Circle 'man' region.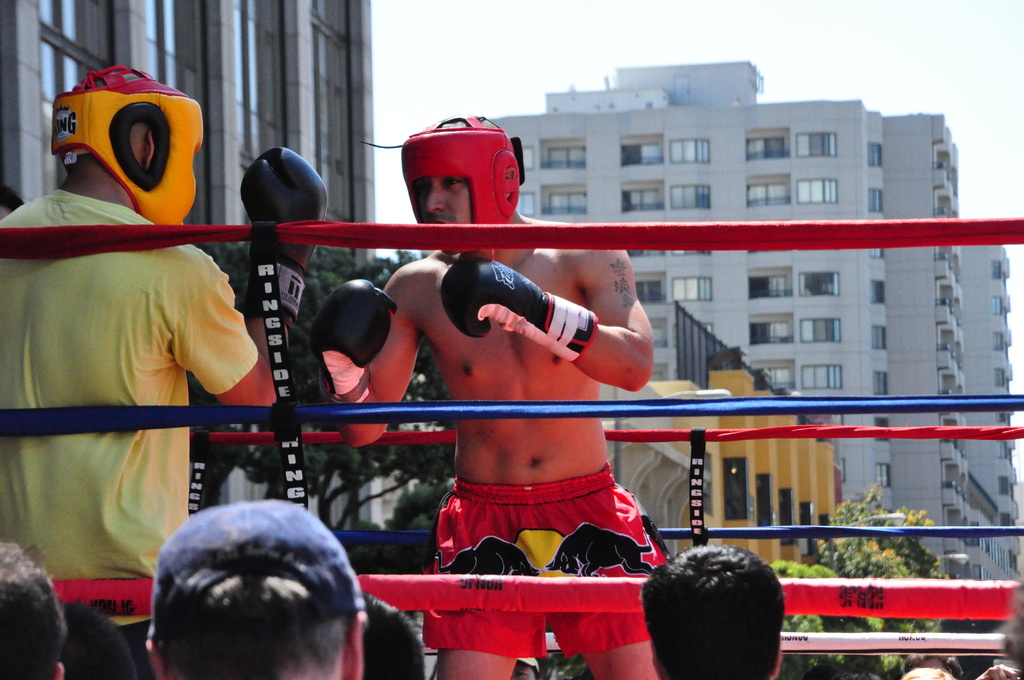
Region: (309, 114, 655, 679).
